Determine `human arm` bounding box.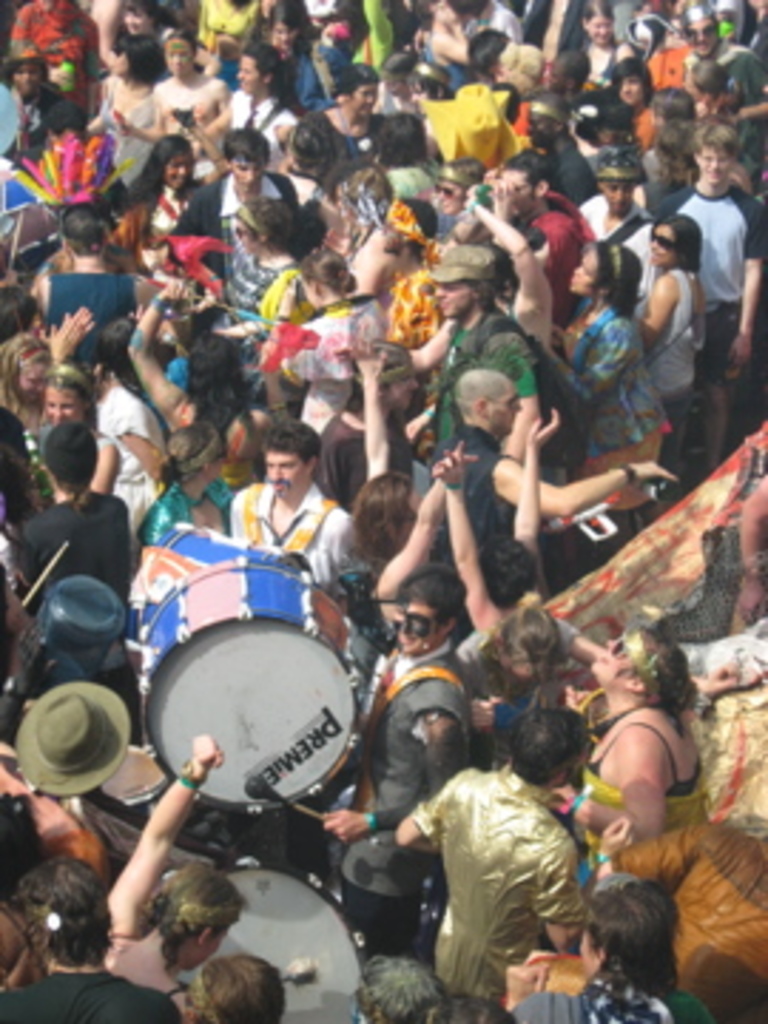
Determined: <box>489,449,674,515</box>.
